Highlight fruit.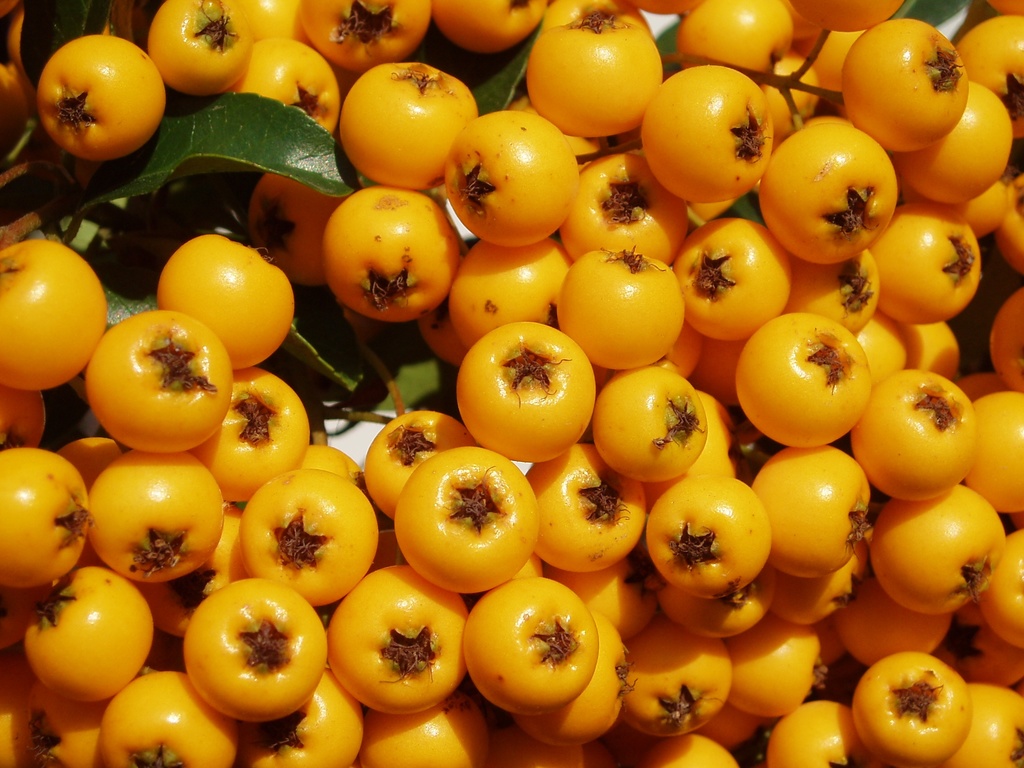
Highlighted region: region(191, 374, 330, 493).
